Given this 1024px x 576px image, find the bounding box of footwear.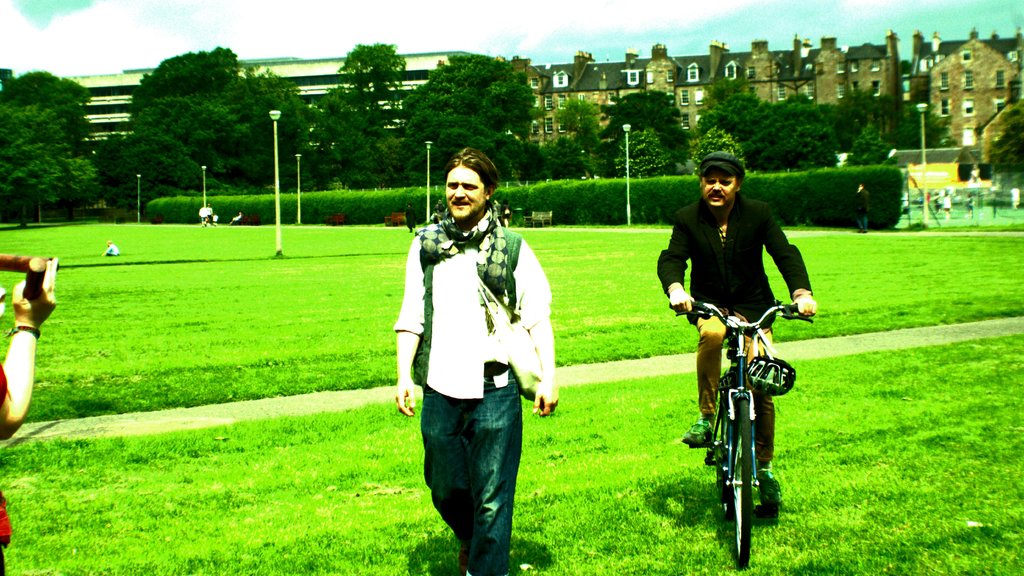
458/541/470/575.
